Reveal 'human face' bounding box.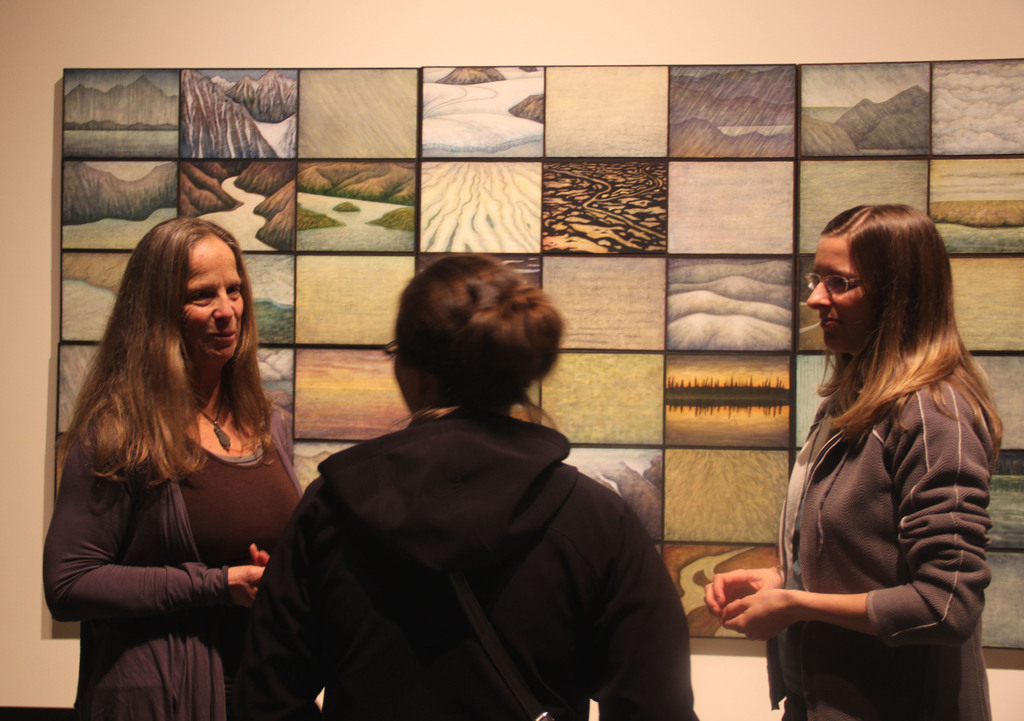
Revealed: (803,238,871,353).
